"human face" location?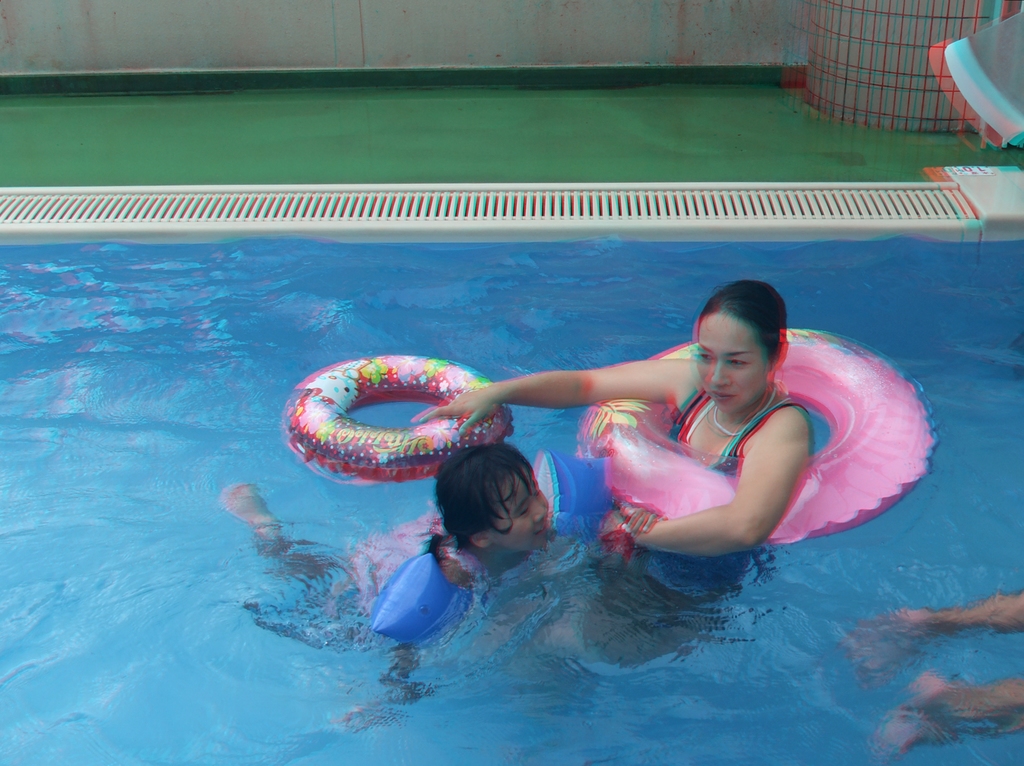
689/313/771/413
